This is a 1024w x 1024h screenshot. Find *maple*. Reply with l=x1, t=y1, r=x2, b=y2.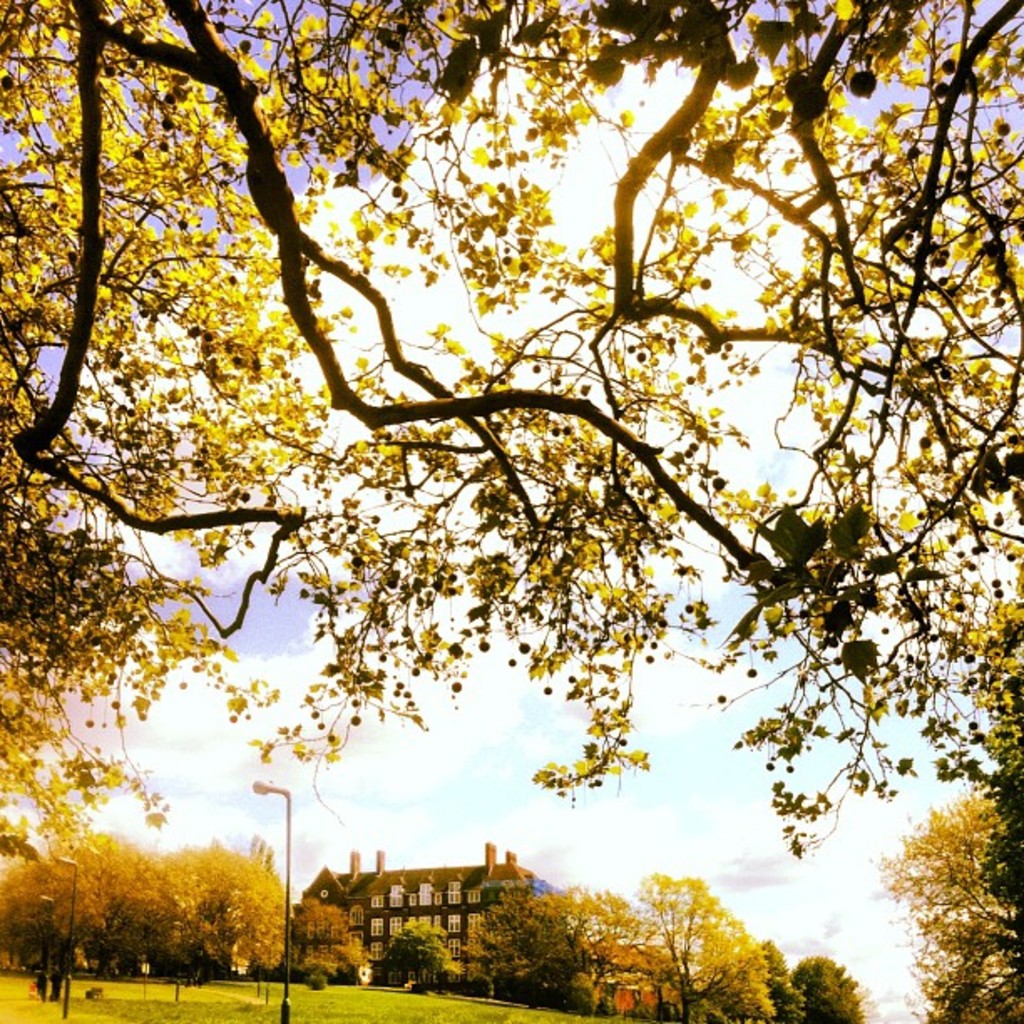
l=0, t=0, r=1017, b=1011.
